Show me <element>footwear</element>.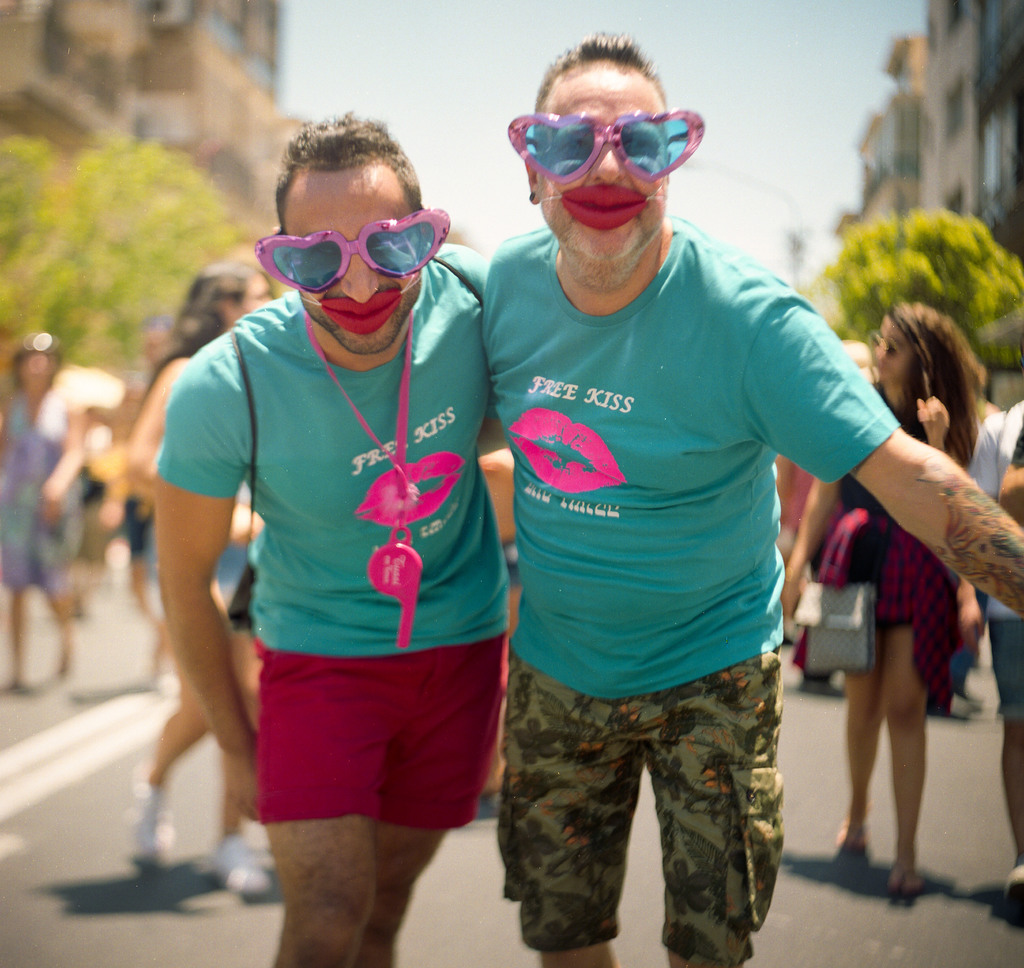
<element>footwear</element> is here: 108:757:180:867.
